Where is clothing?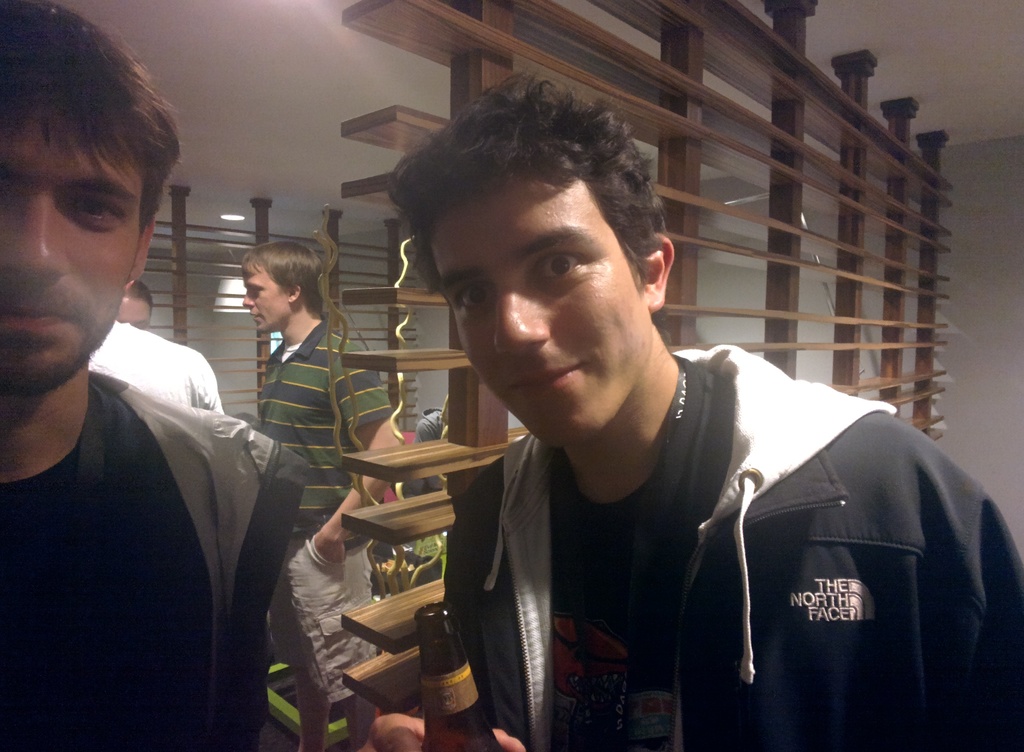
<box>259,317,408,719</box>.
